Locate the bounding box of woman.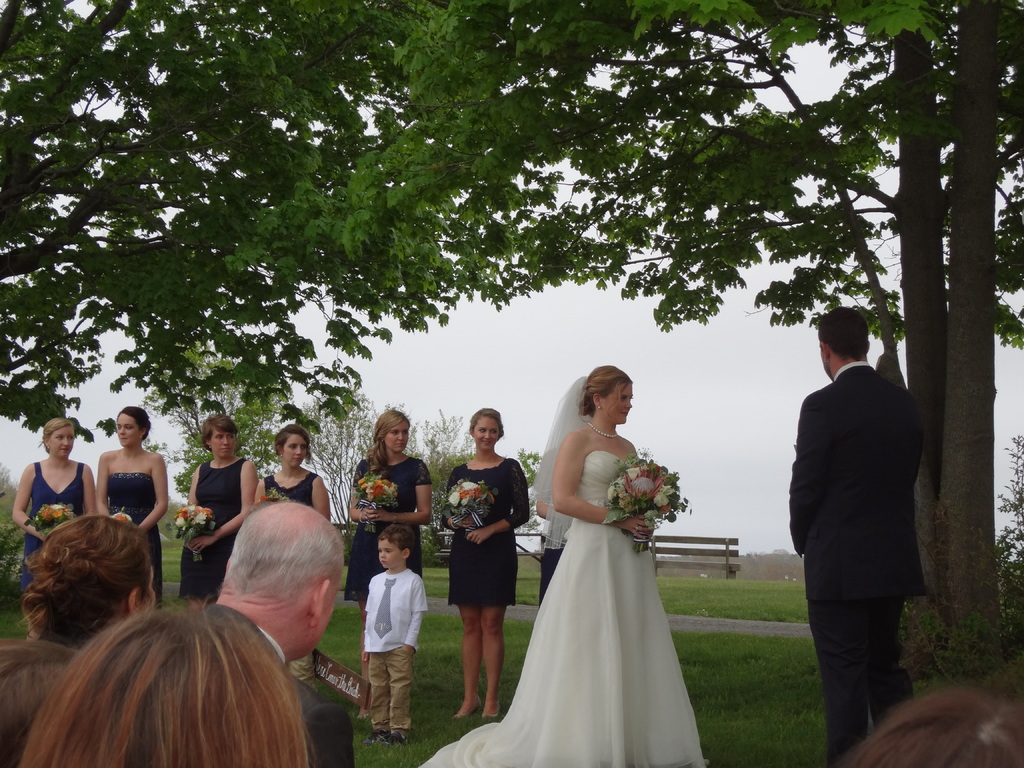
Bounding box: (x1=95, y1=407, x2=168, y2=610).
